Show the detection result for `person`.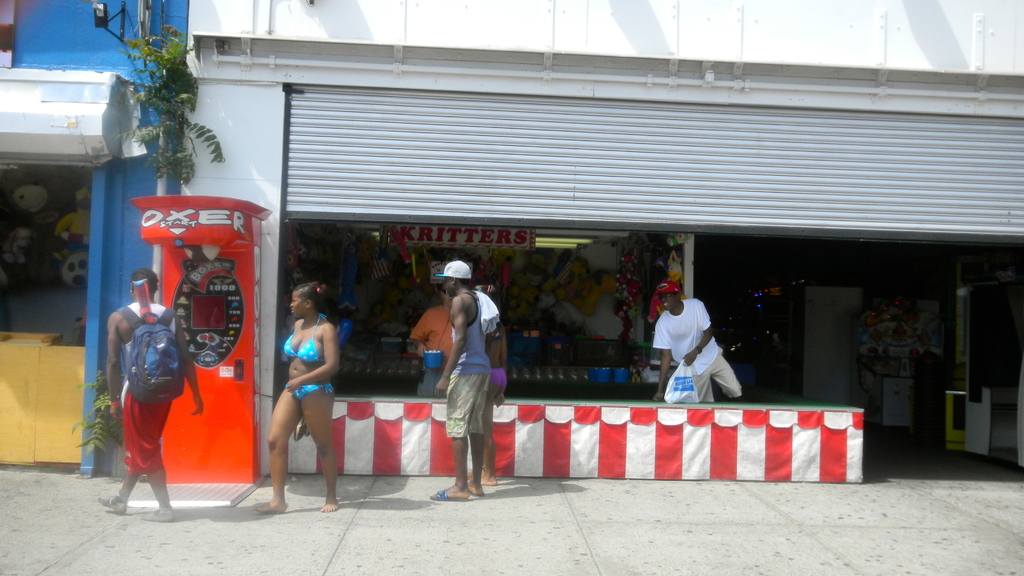
[x1=259, y1=279, x2=340, y2=515].
